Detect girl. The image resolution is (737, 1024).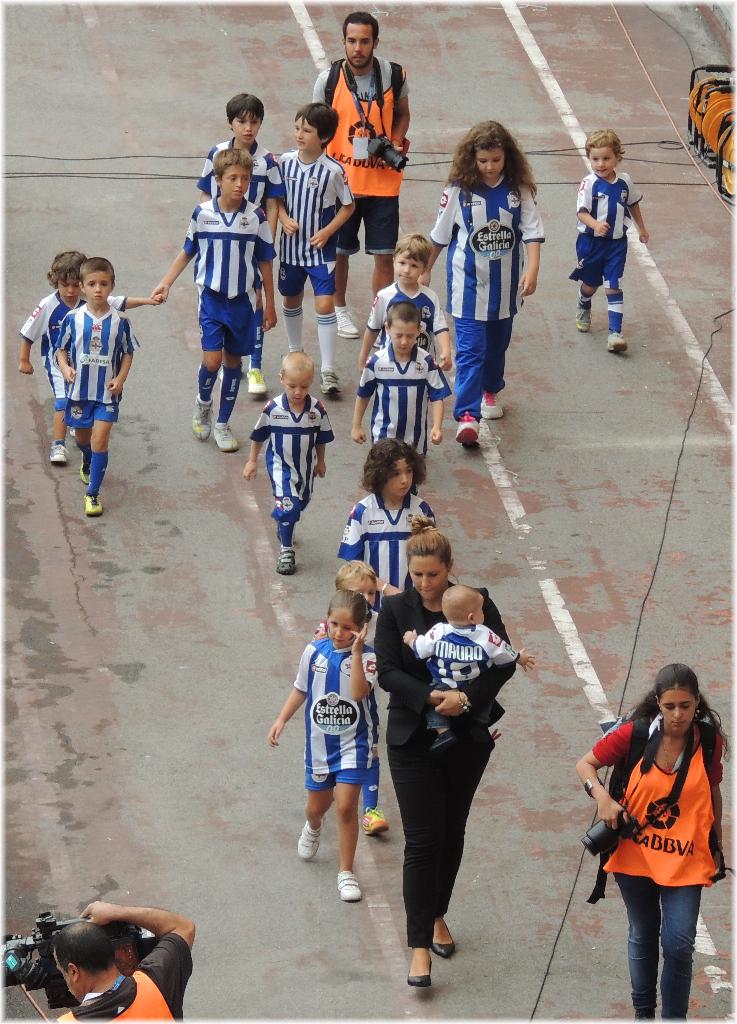
crop(579, 662, 736, 1018).
